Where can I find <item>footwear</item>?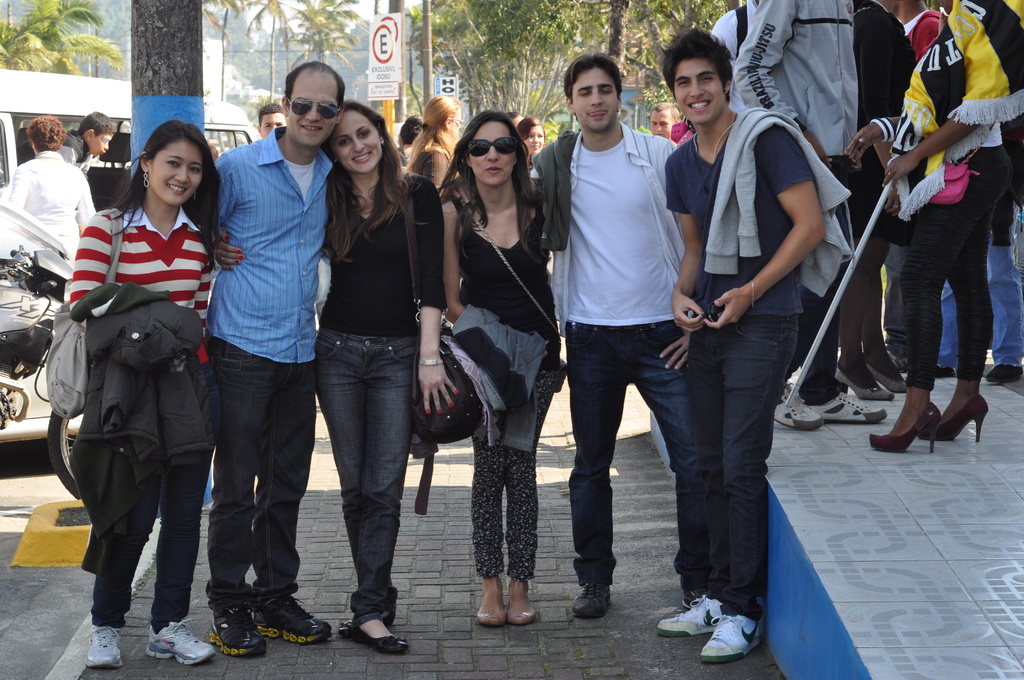
You can find it at left=248, top=583, right=330, bottom=645.
